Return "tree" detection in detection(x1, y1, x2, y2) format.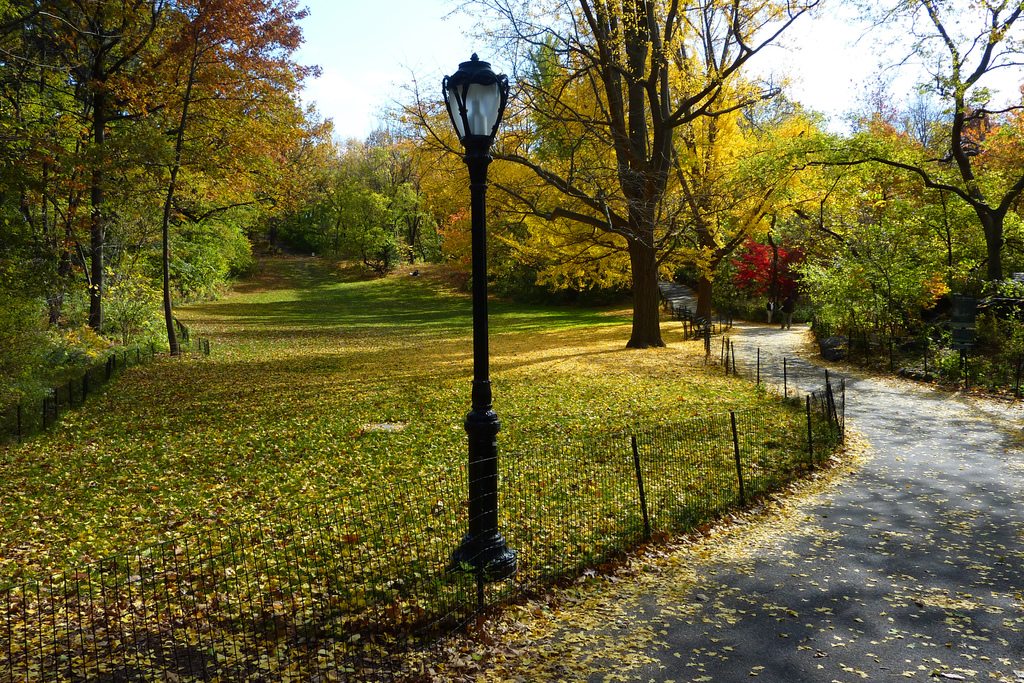
detection(436, 205, 509, 272).
